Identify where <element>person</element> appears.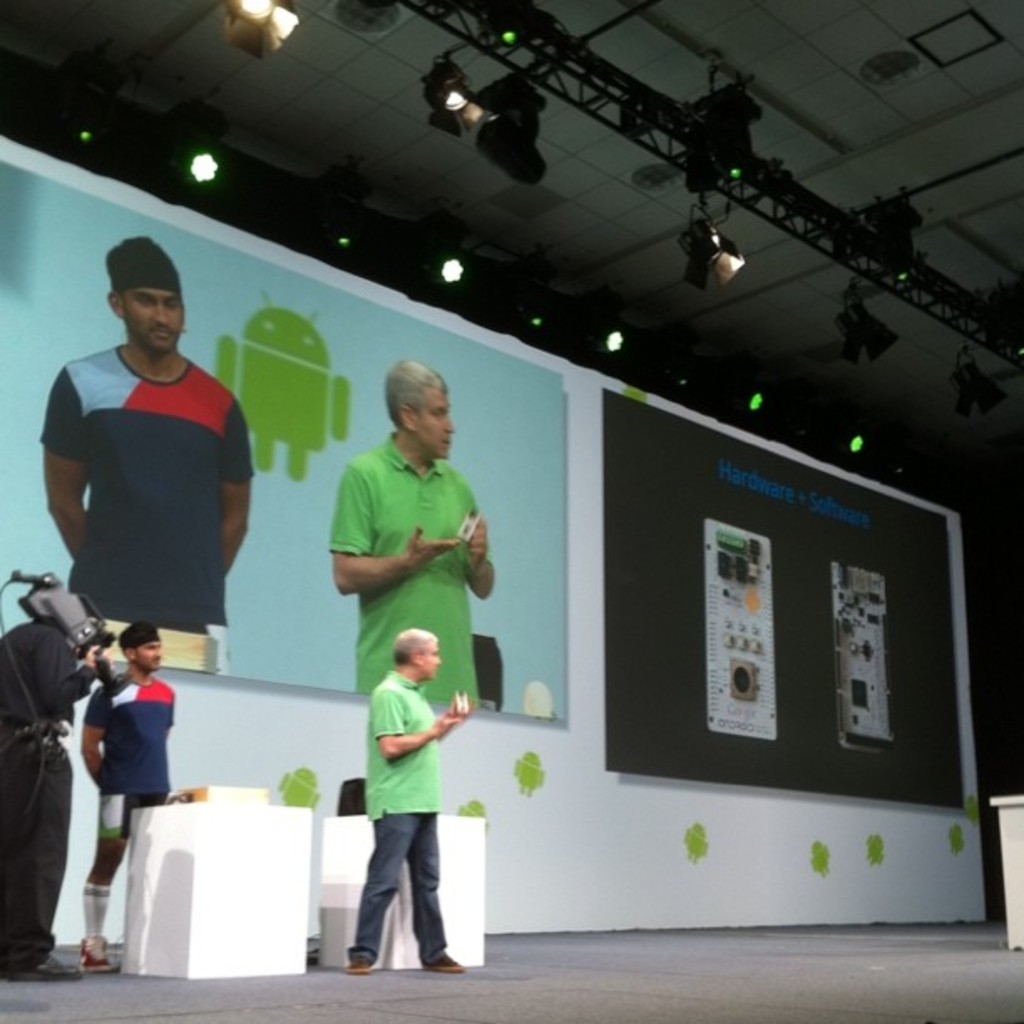
Appears at detection(84, 617, 177, 977).
